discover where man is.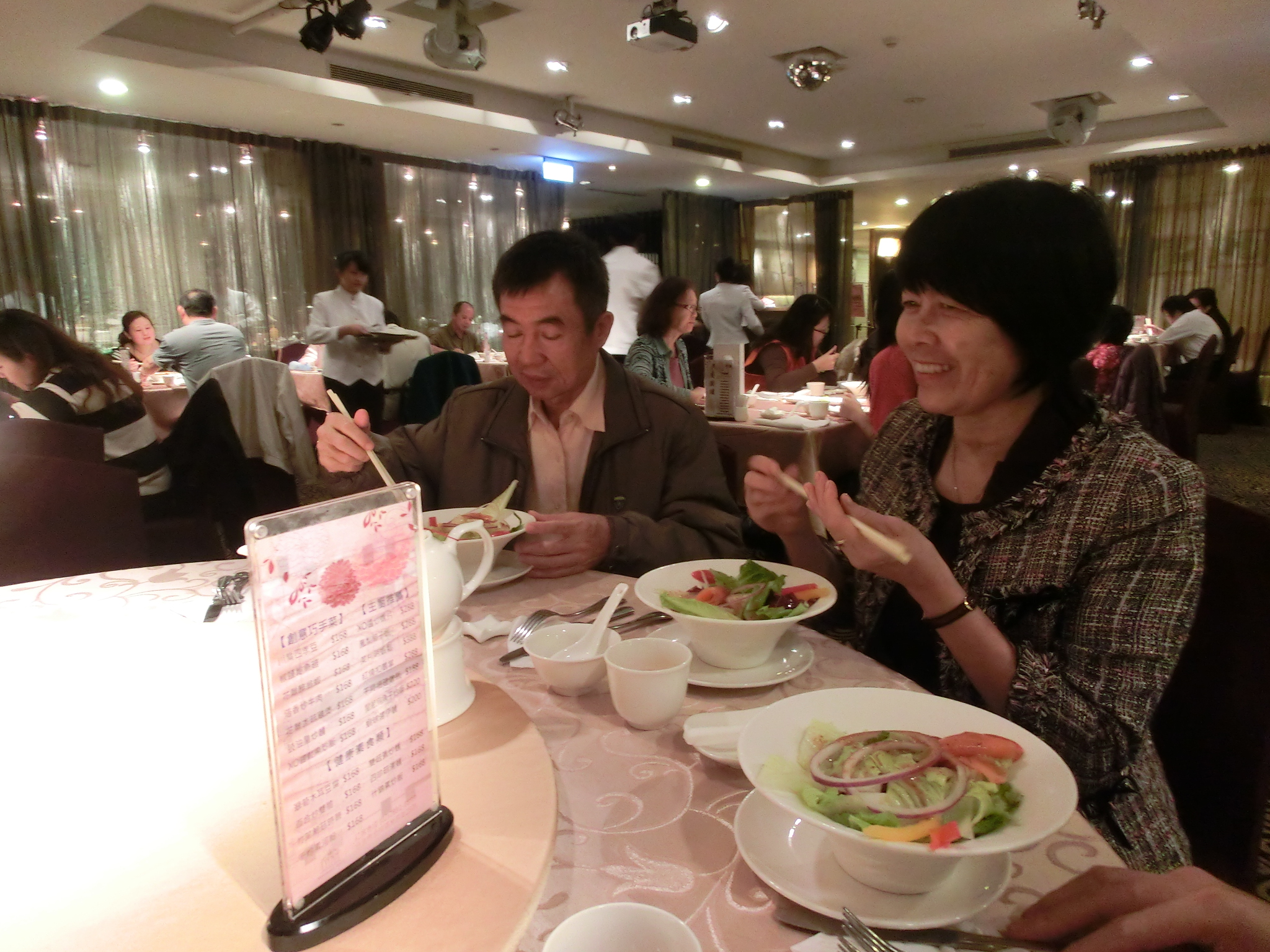
Discovered at bbox(271, 187, 304, 220).
